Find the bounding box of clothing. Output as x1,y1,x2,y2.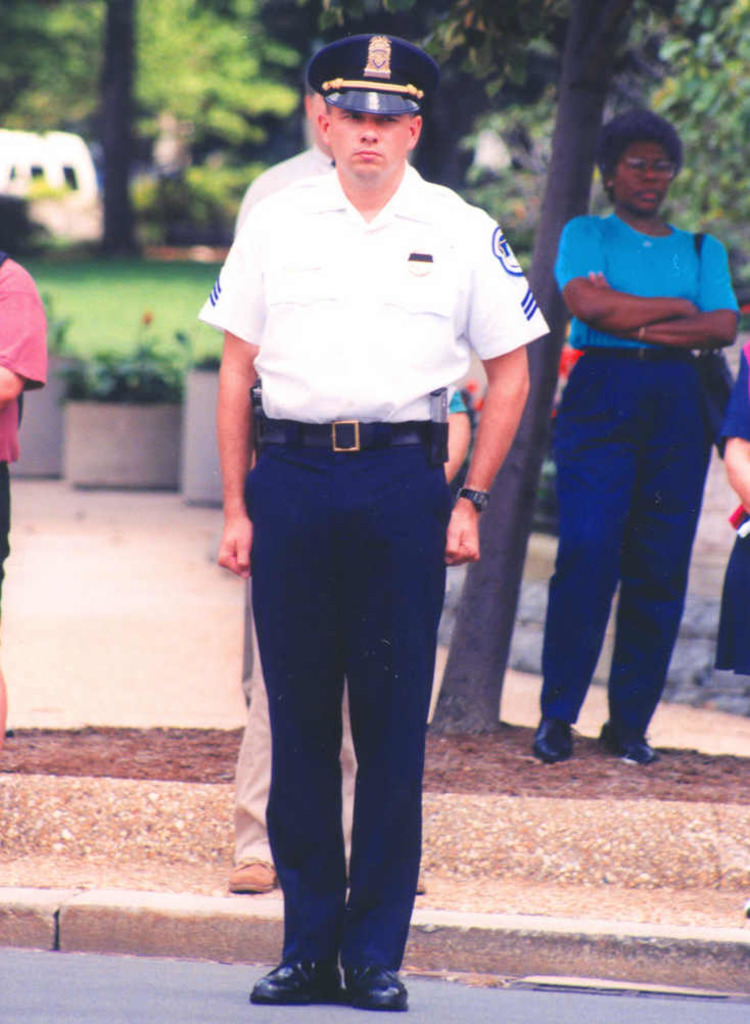
551,205,744,748.
